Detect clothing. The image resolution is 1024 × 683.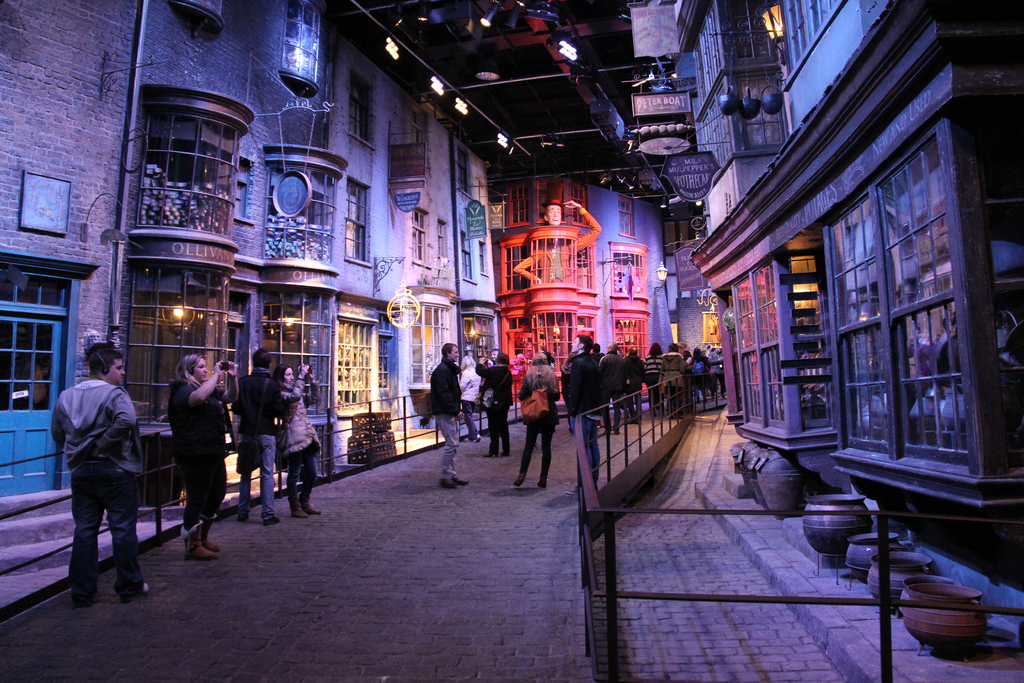
box=[234, 366, 292, 518].
